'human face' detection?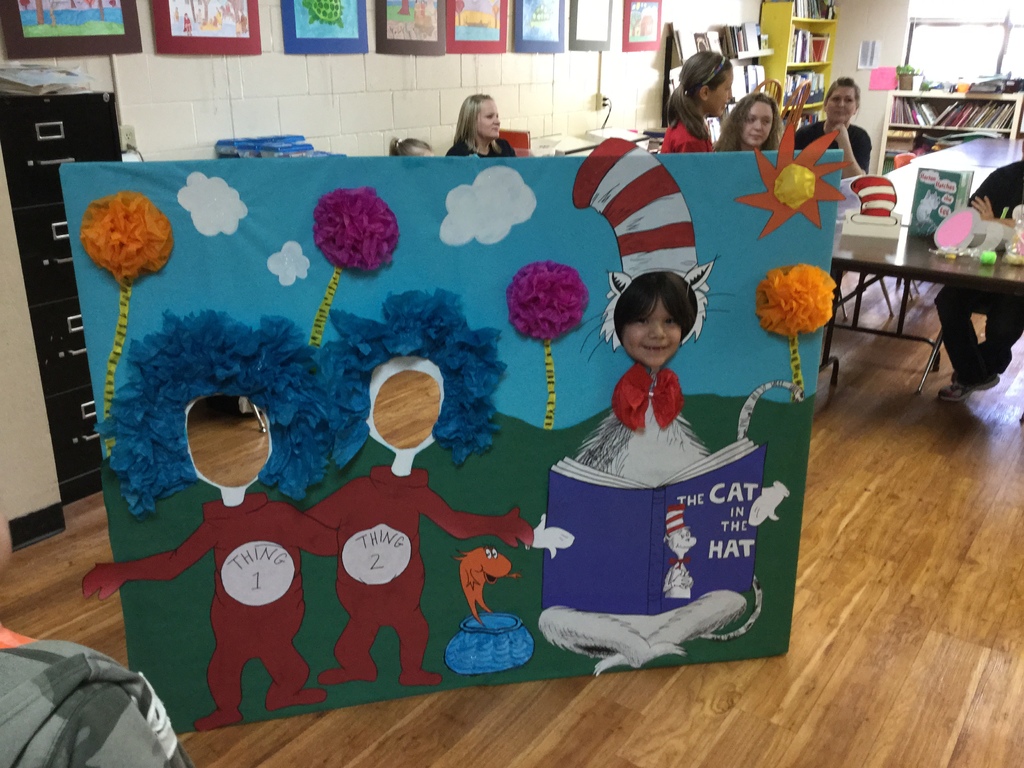
[x1=621, y1=292, x2=685, y2=368]
